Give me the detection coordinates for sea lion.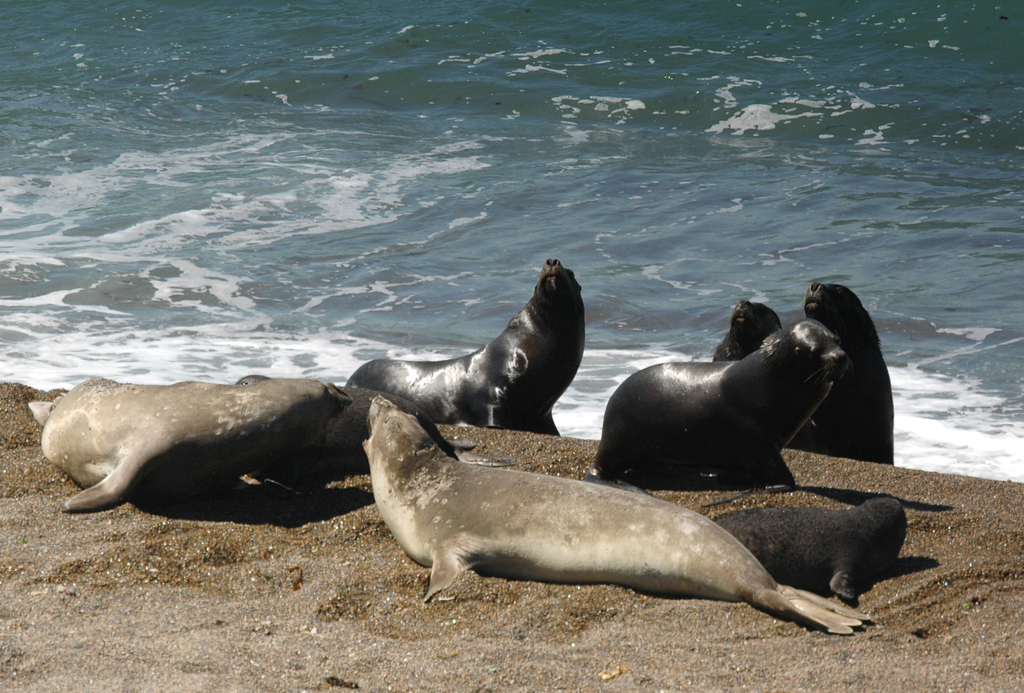
x1=235 y1=379 x2=462 y2=495.
